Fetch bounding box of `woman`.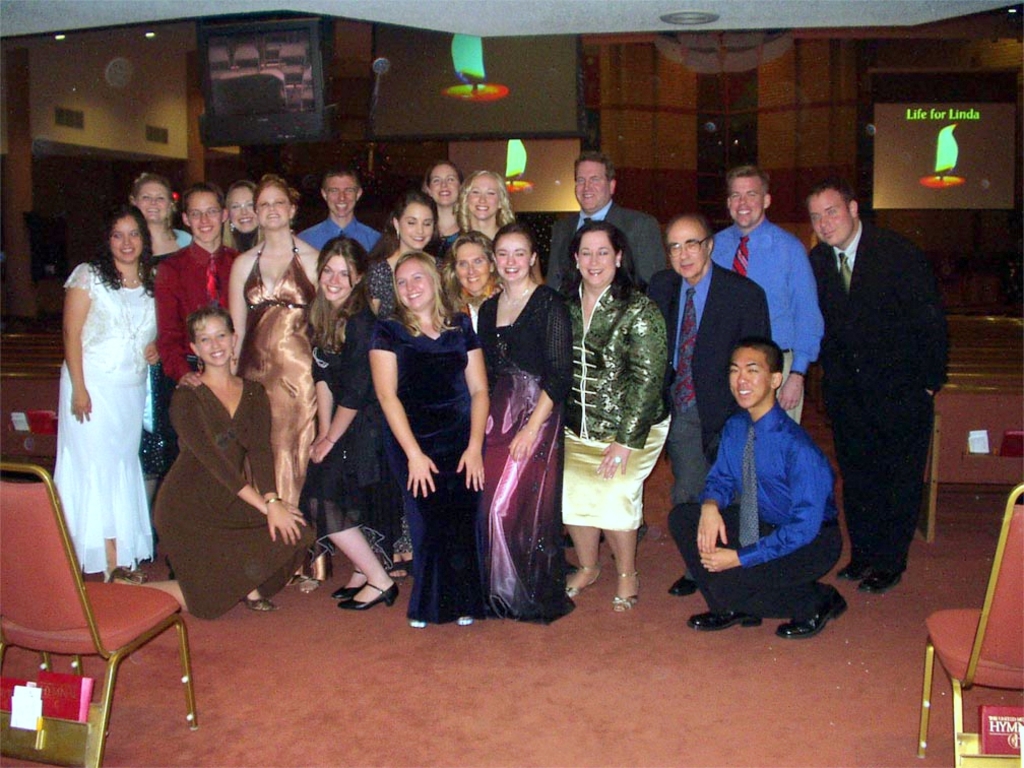
Bbox: left=482, top=221, right=573, bottom=621.
